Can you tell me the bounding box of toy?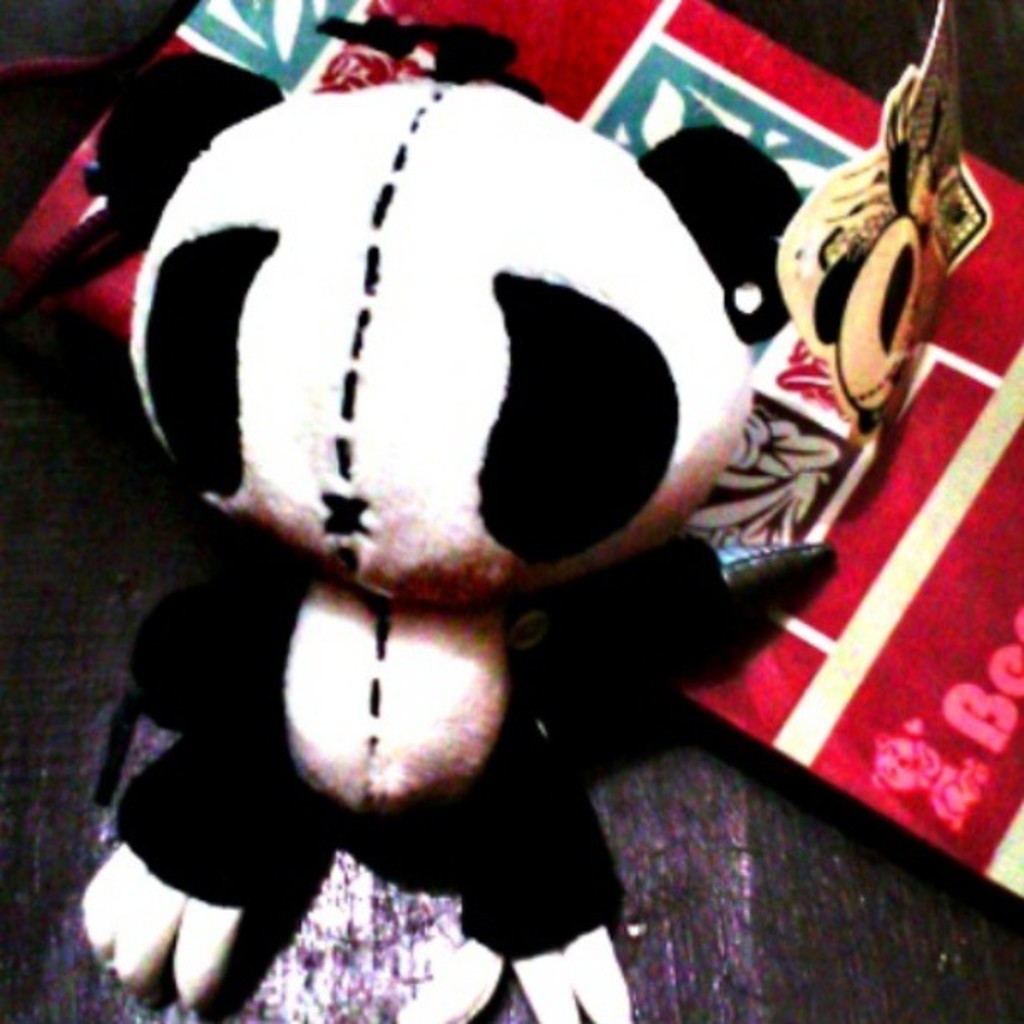
62/5/847/1022.
